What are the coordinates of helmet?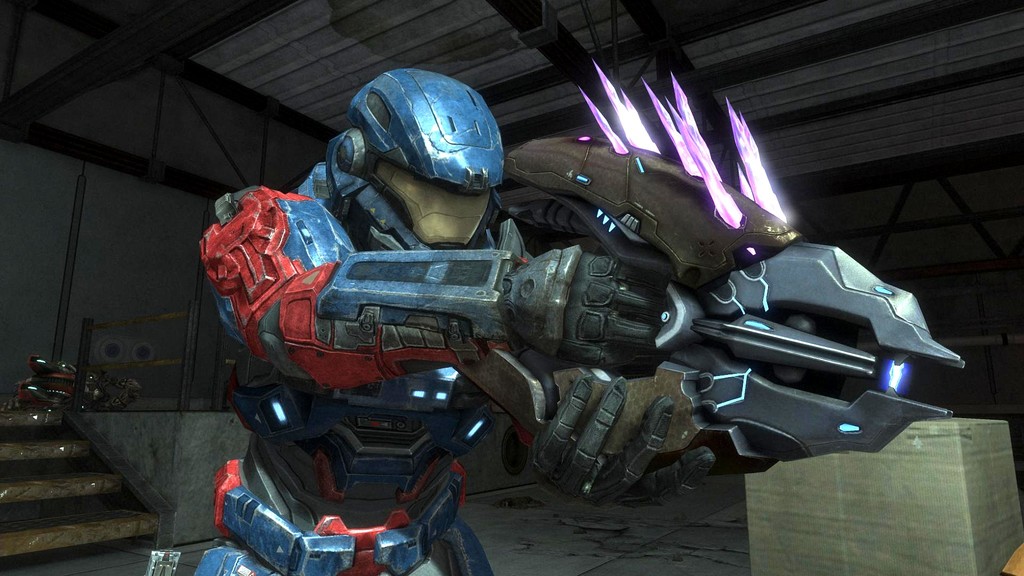
334, 78, 500, 241.
